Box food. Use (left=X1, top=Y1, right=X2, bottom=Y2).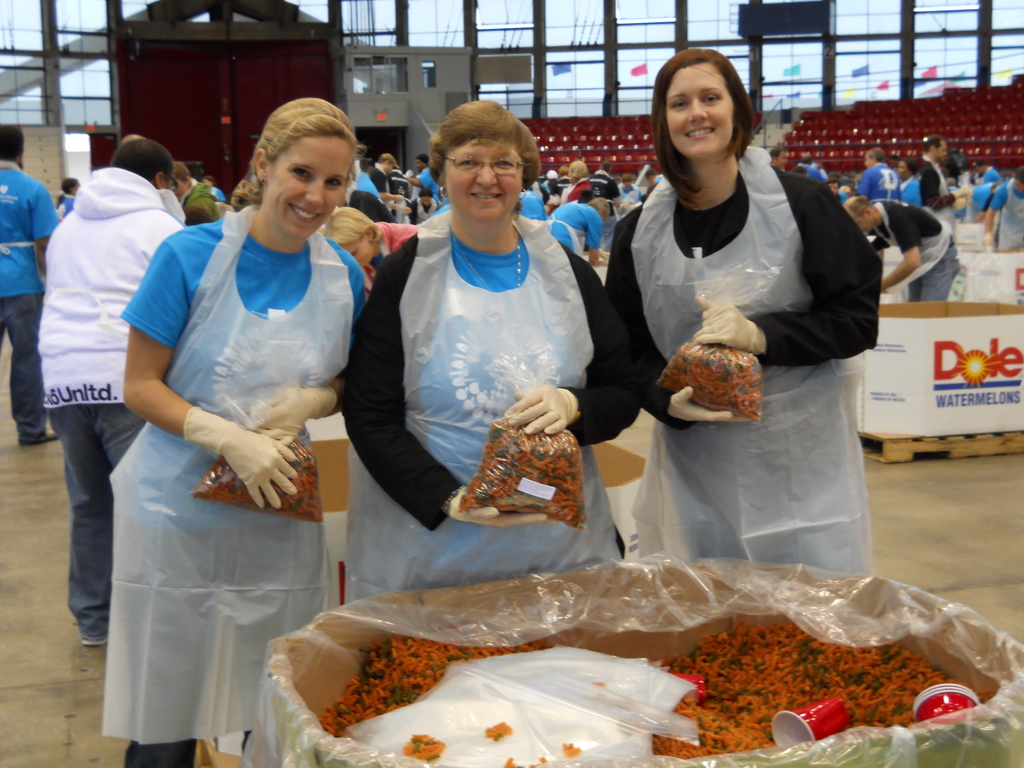
(left=483, top=721, right=512, bottom=740).
